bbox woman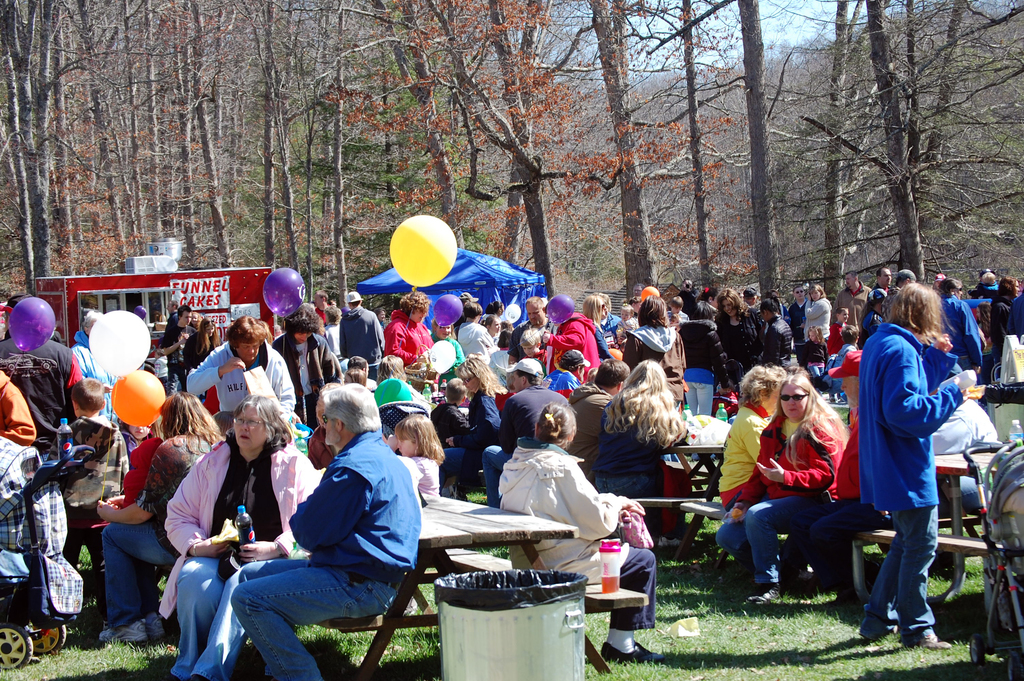
BBox(184, 315, 299, 424)
